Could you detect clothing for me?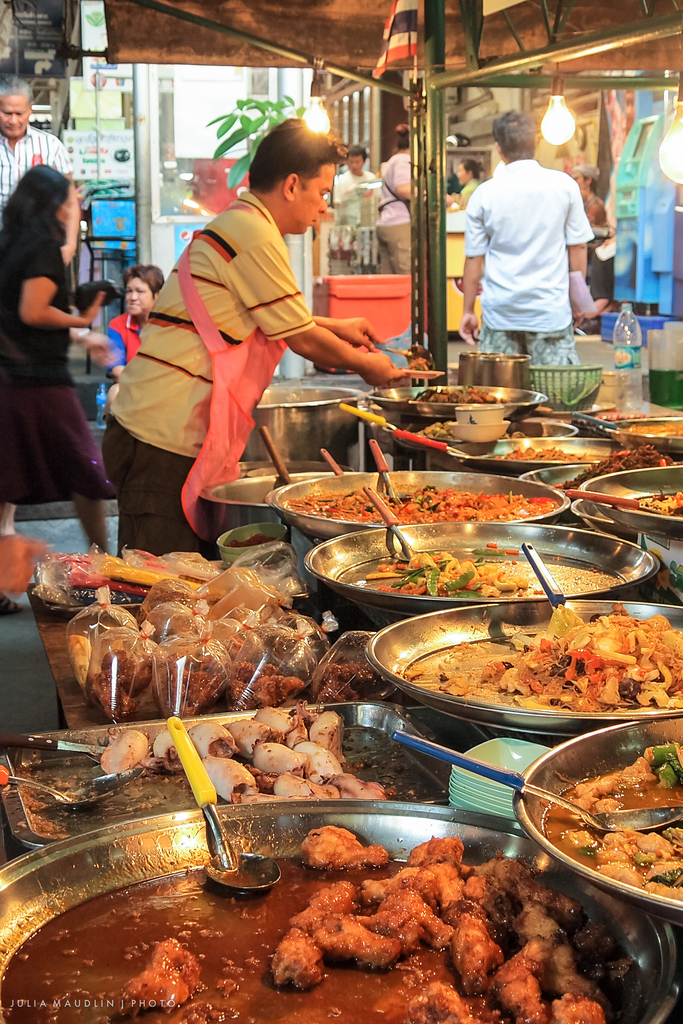
Detection result: [left=465, top=117, right=599, bottom=350].
